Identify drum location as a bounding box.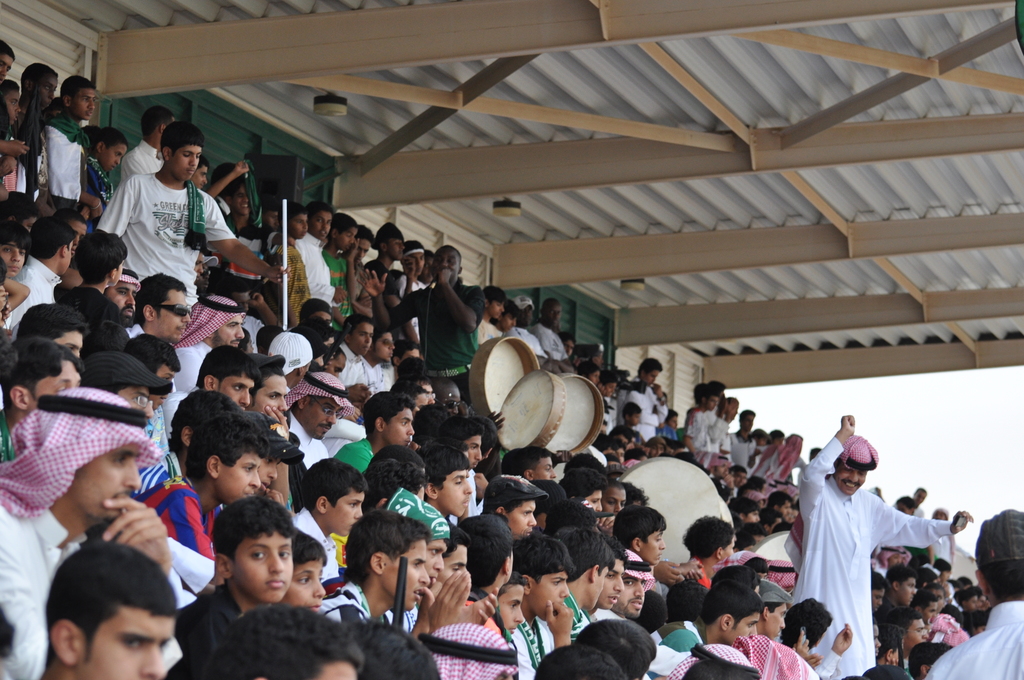
{"x1": 547, "y1": 368, "x2": 606, "y2": 458}.
